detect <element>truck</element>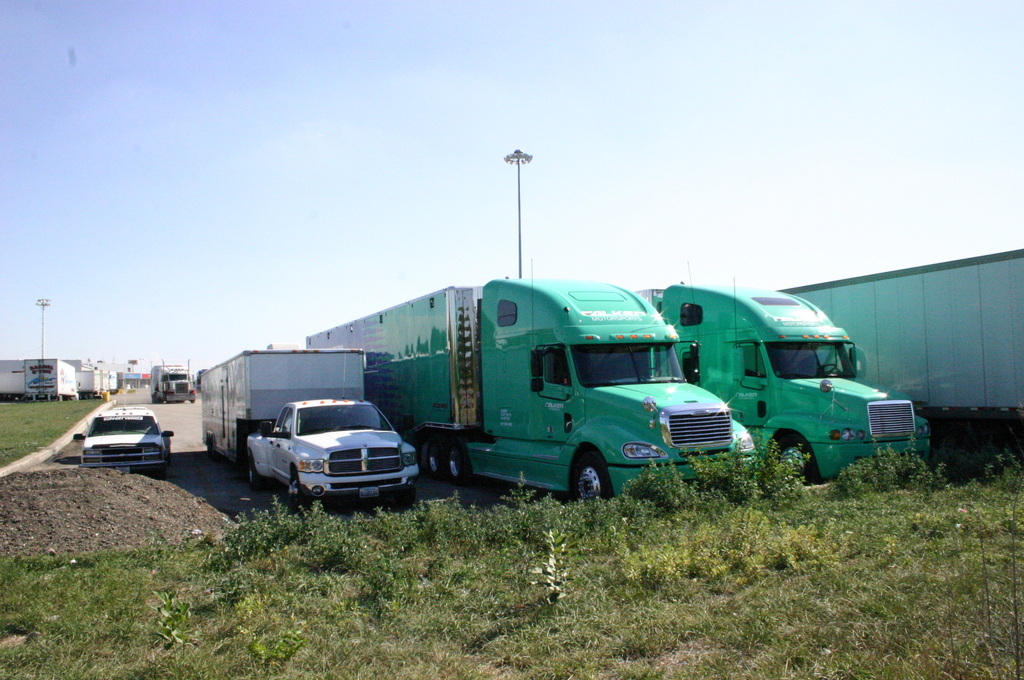
585/284/930/485
